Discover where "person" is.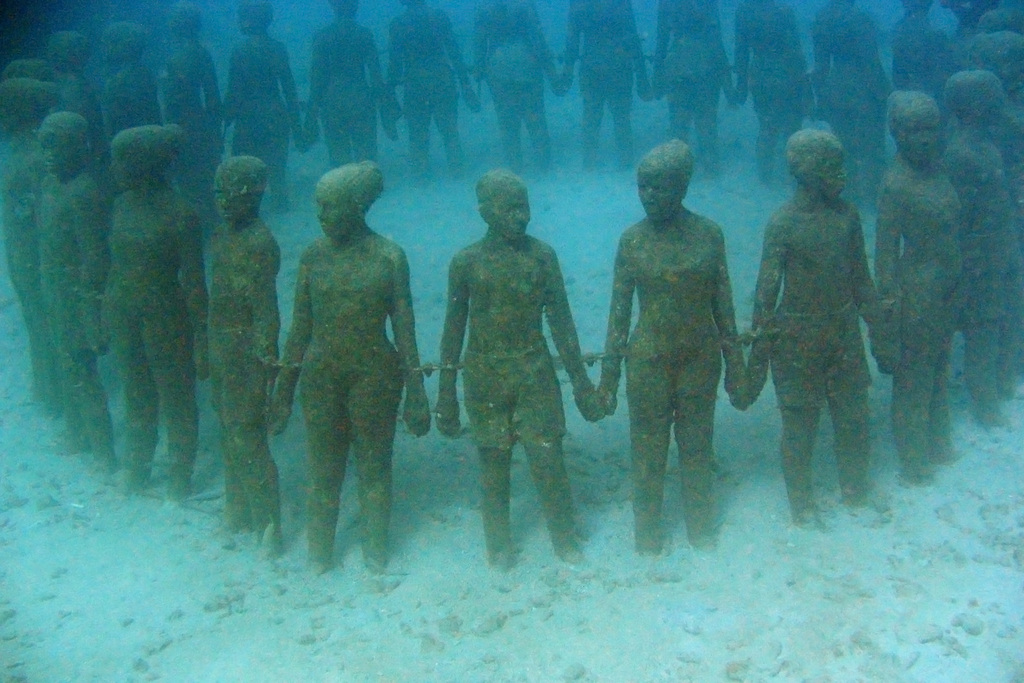
Discovered at 211, 152, 287, 563.
